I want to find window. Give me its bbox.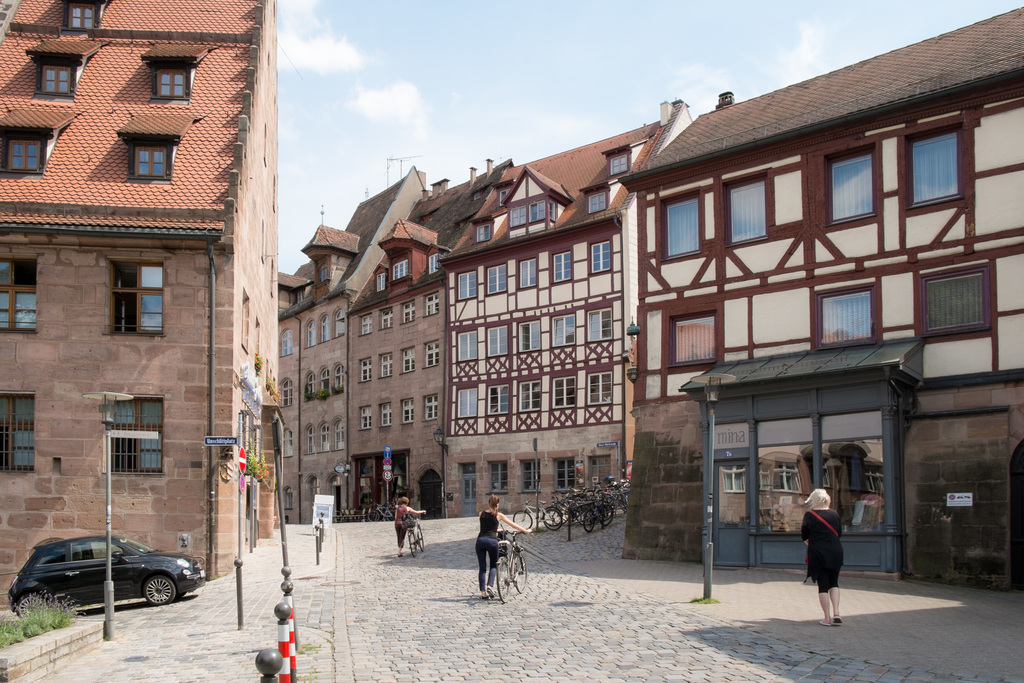
crop(305, 373, 317, 398).
